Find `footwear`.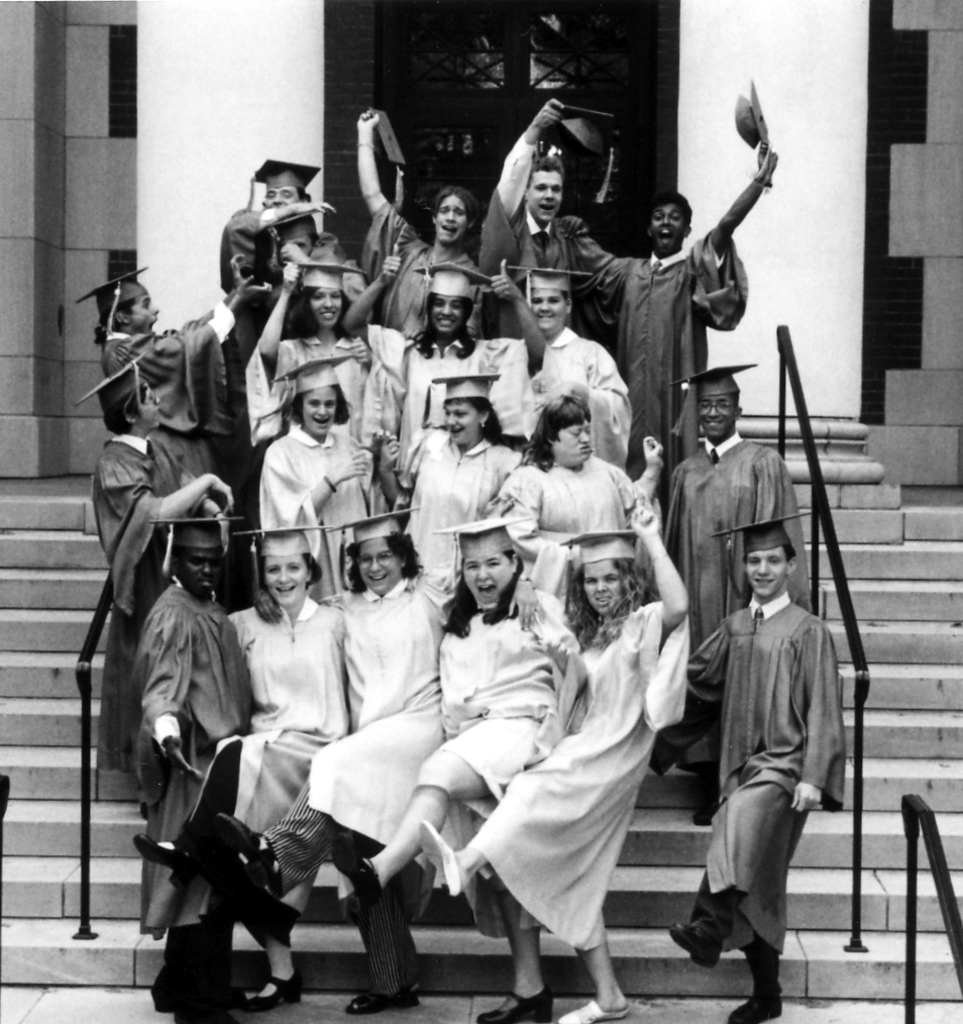
235/969/305/1018.
